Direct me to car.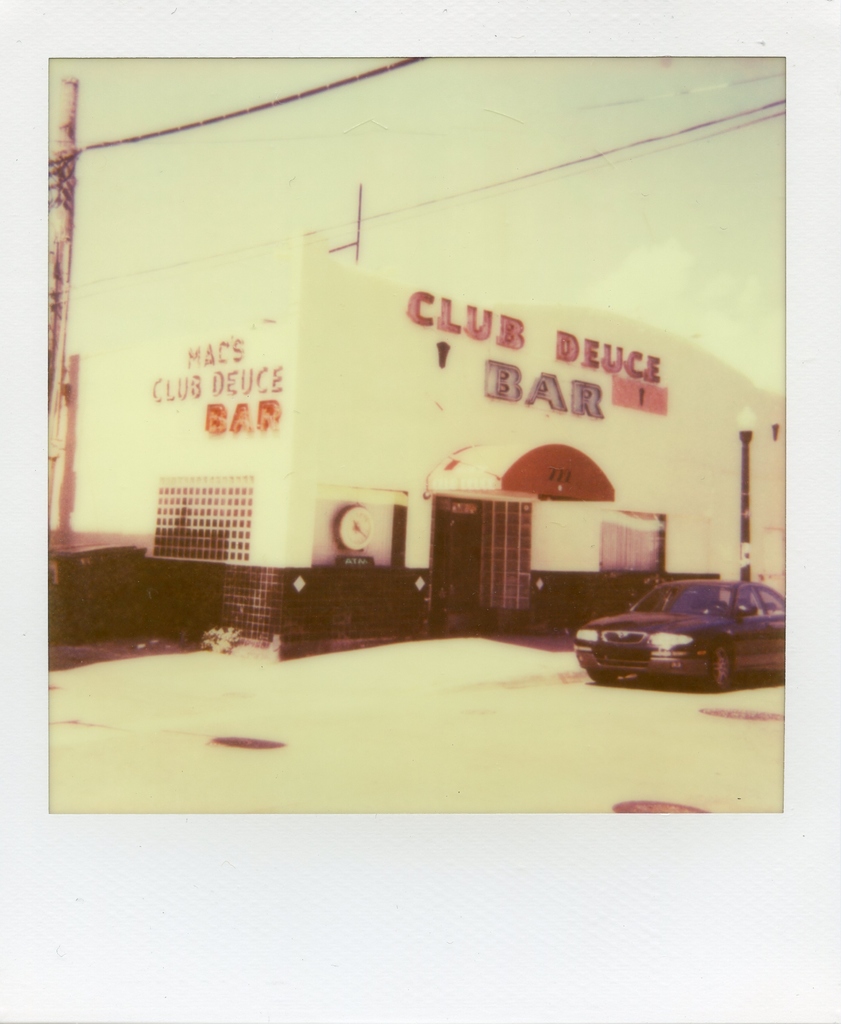
Direction: (573, 579, 787, 694).
